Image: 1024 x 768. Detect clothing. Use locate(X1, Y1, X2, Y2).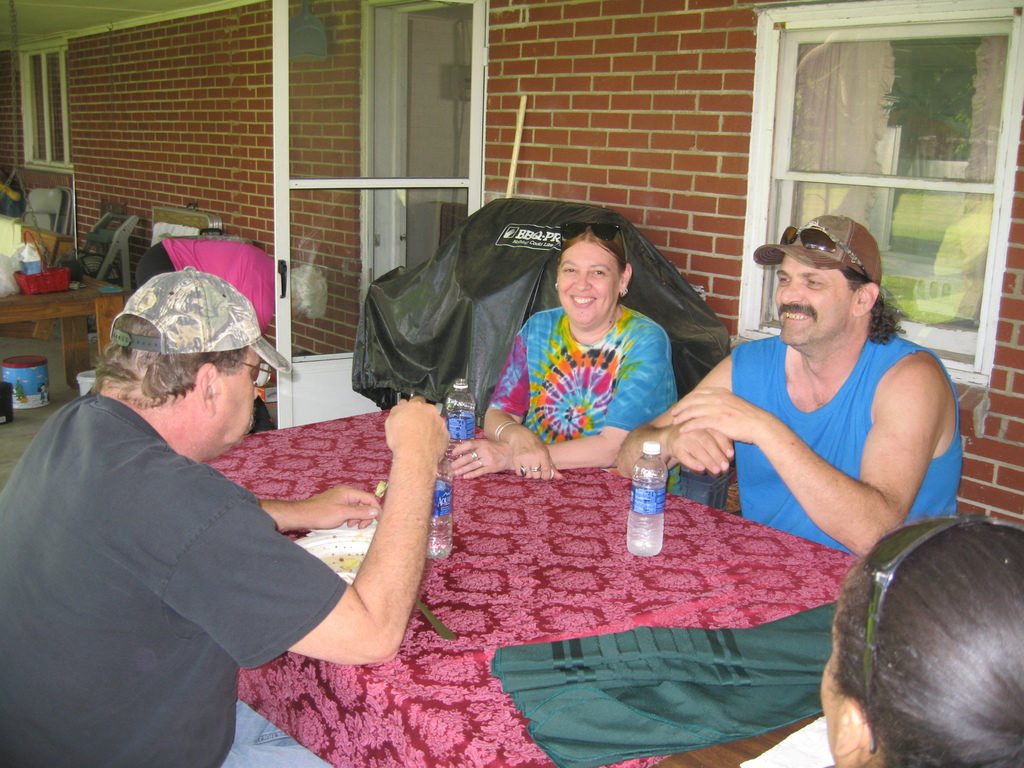
locate(486, 303, 680, 498).
